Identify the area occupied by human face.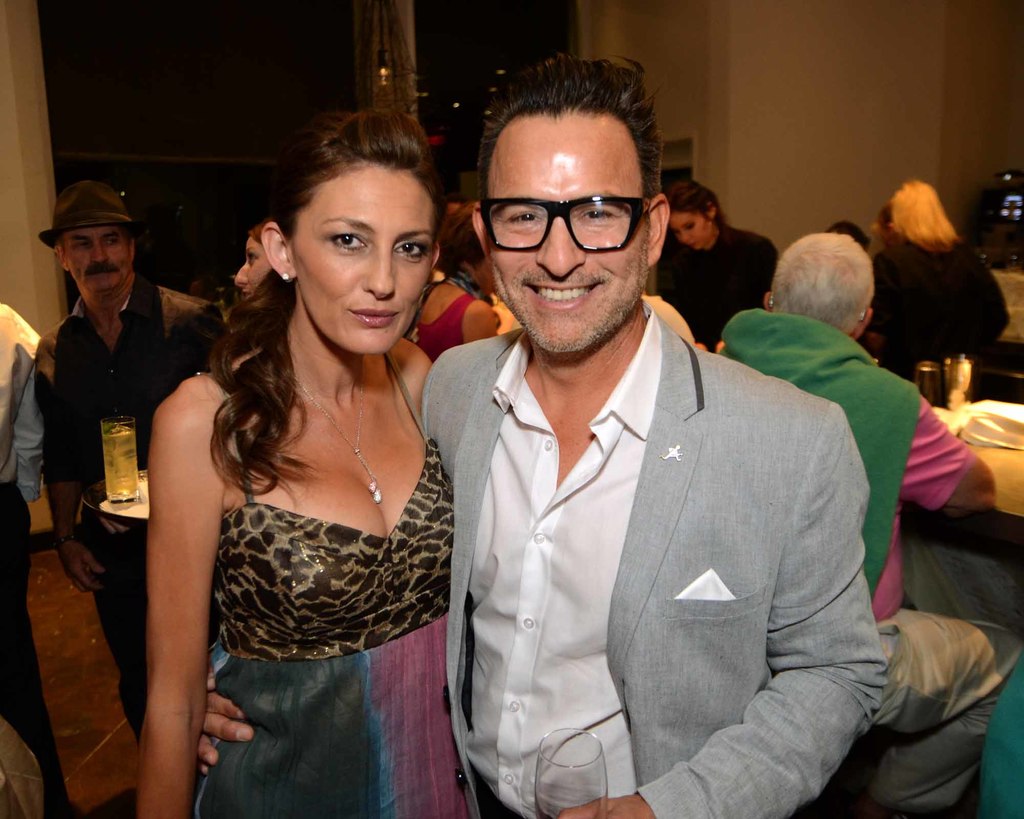
Area: bbox=(225, 241, 269, 291).
